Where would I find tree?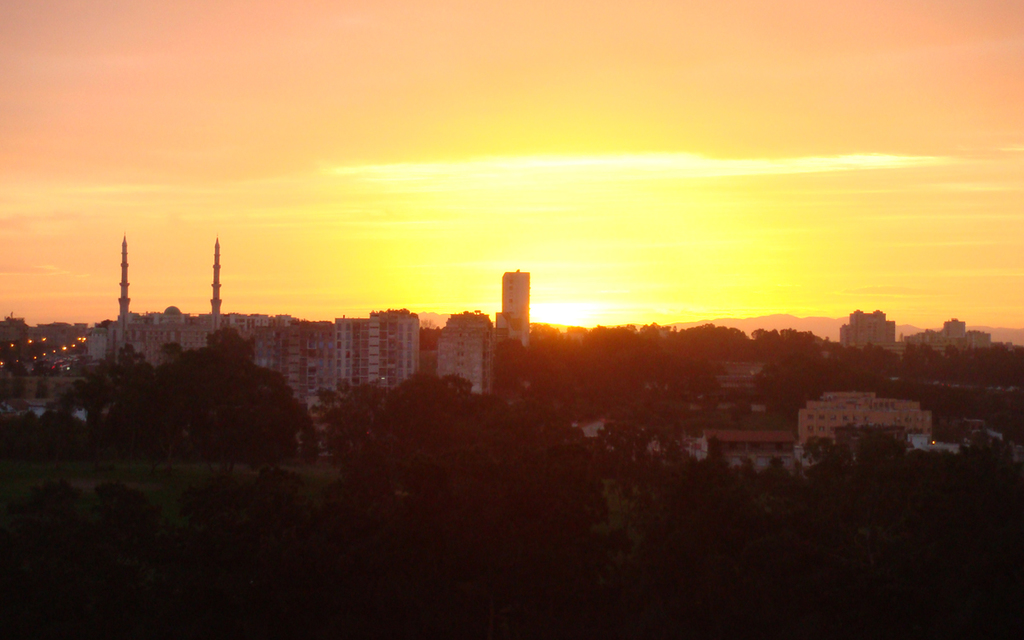
At <box>135,321,319,480</box>.
